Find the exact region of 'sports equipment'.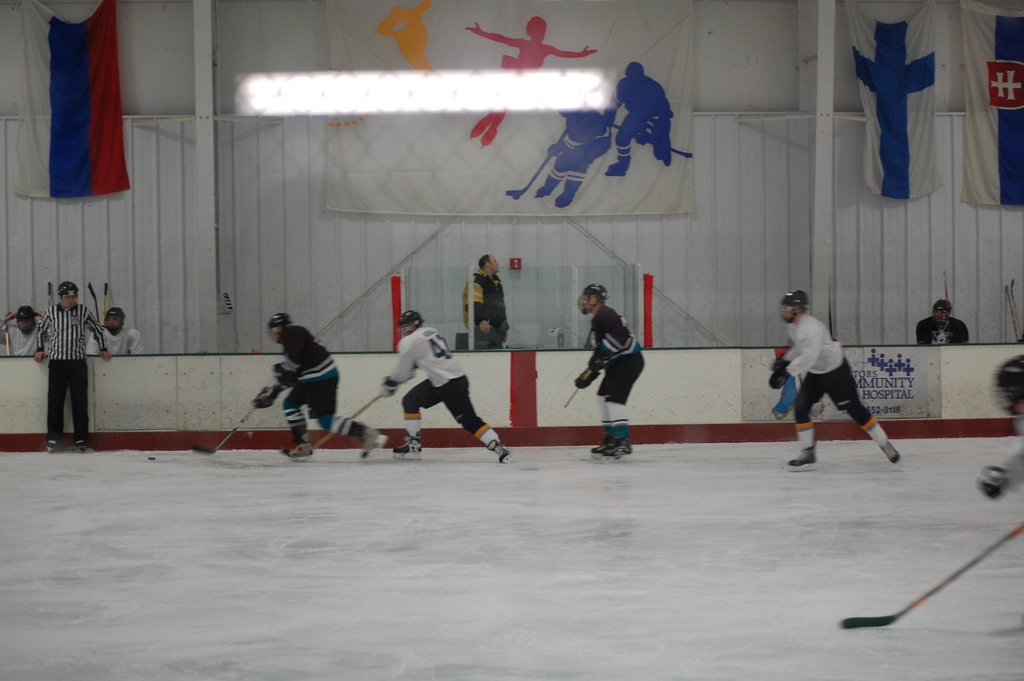
Exact region: bbox(356, 425, 387, 463).
